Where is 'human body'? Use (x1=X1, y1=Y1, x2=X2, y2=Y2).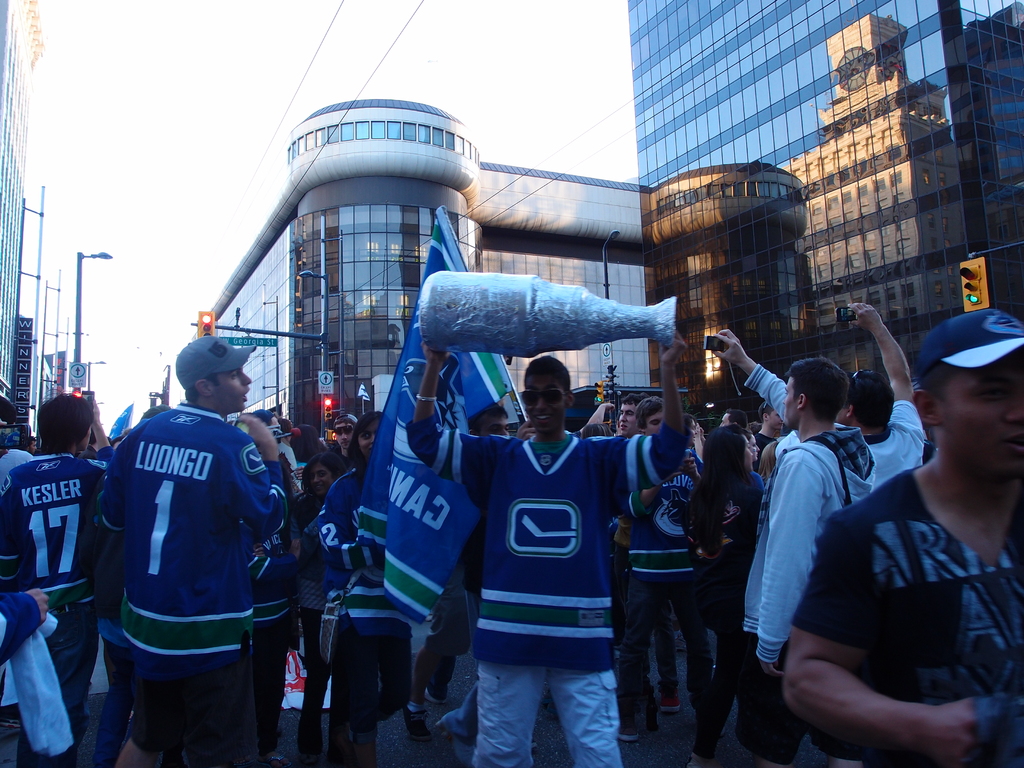
(x1=0, y1=390, x2=106, y2=767).
